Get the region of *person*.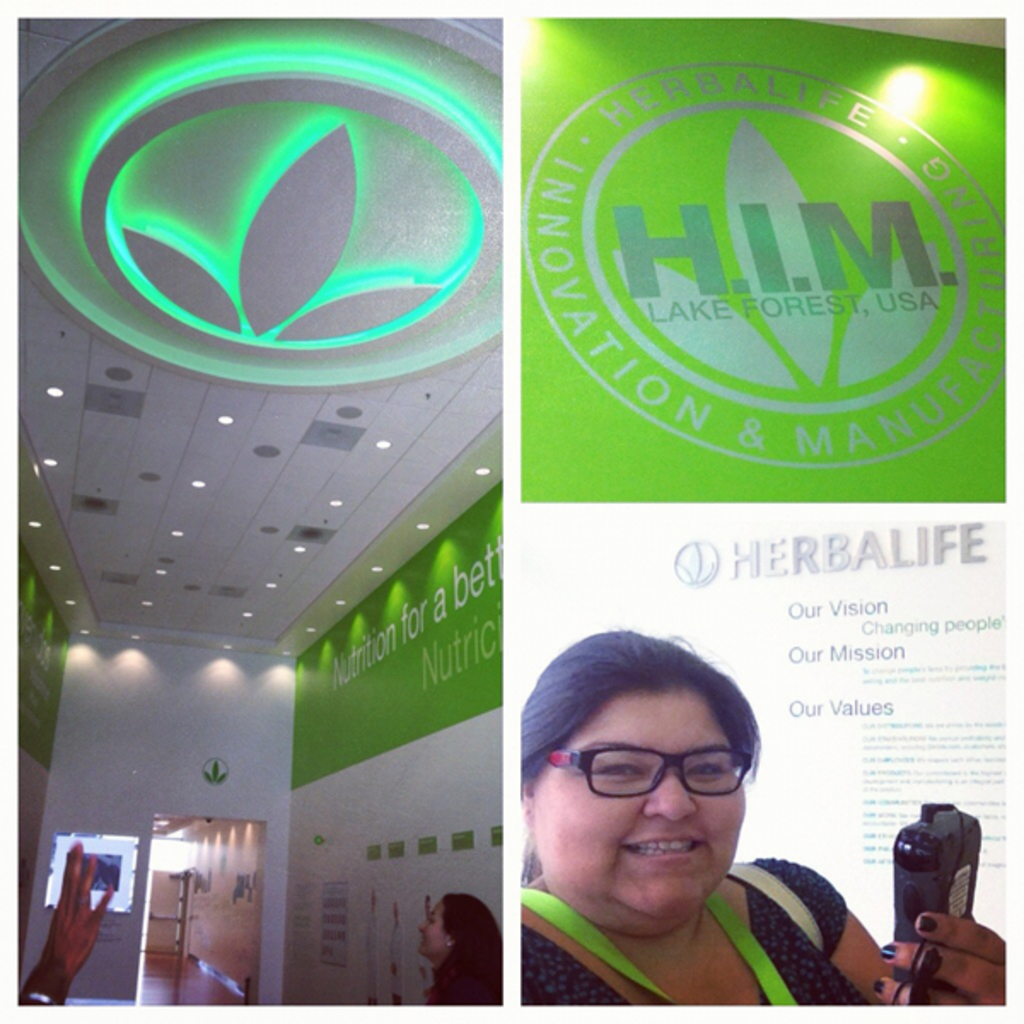
select_region(404, 891, 502, 1007).
